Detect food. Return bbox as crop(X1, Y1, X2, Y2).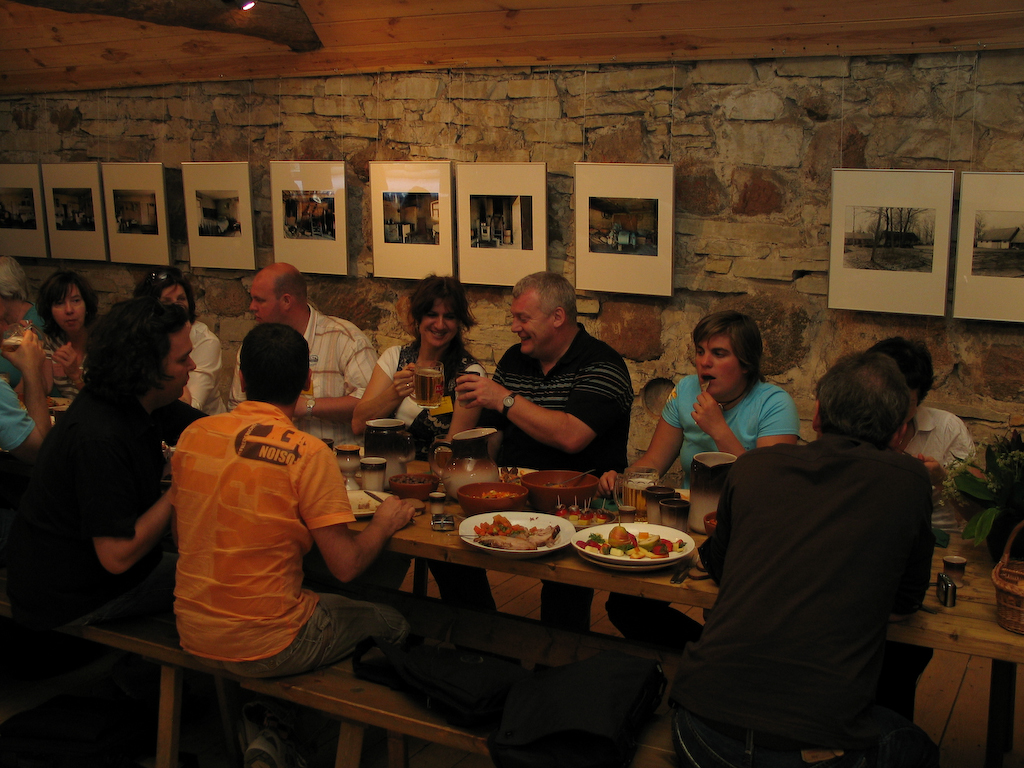
crop(471, 487, 525, 502).
